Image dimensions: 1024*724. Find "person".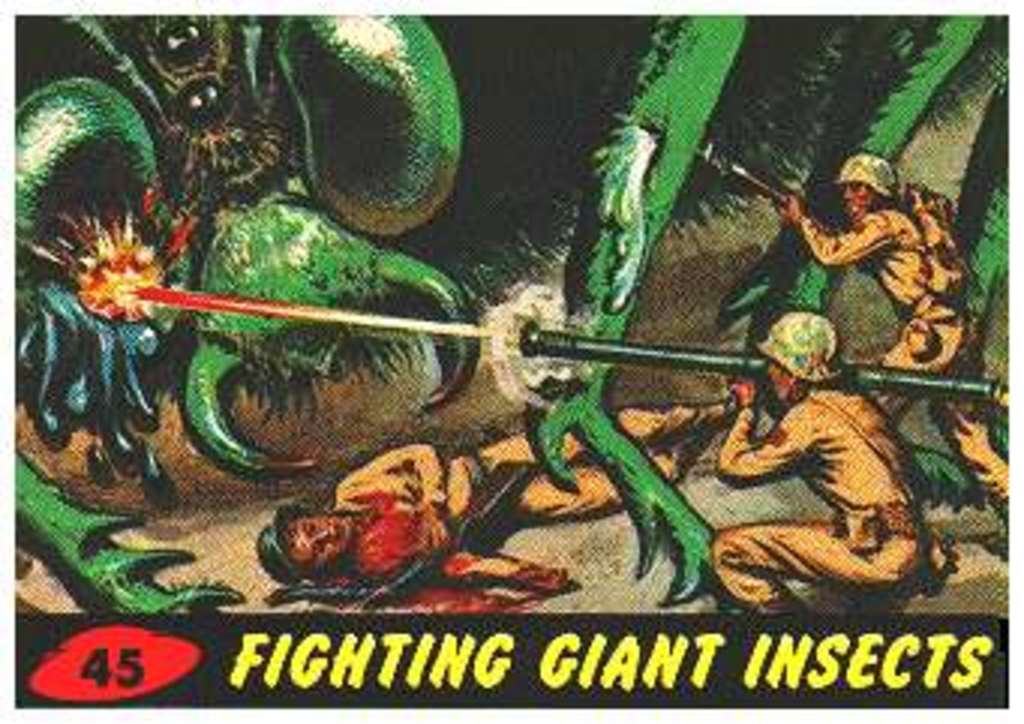
pyautogui.locateOnScreen(775, 147, 1006, 511).
